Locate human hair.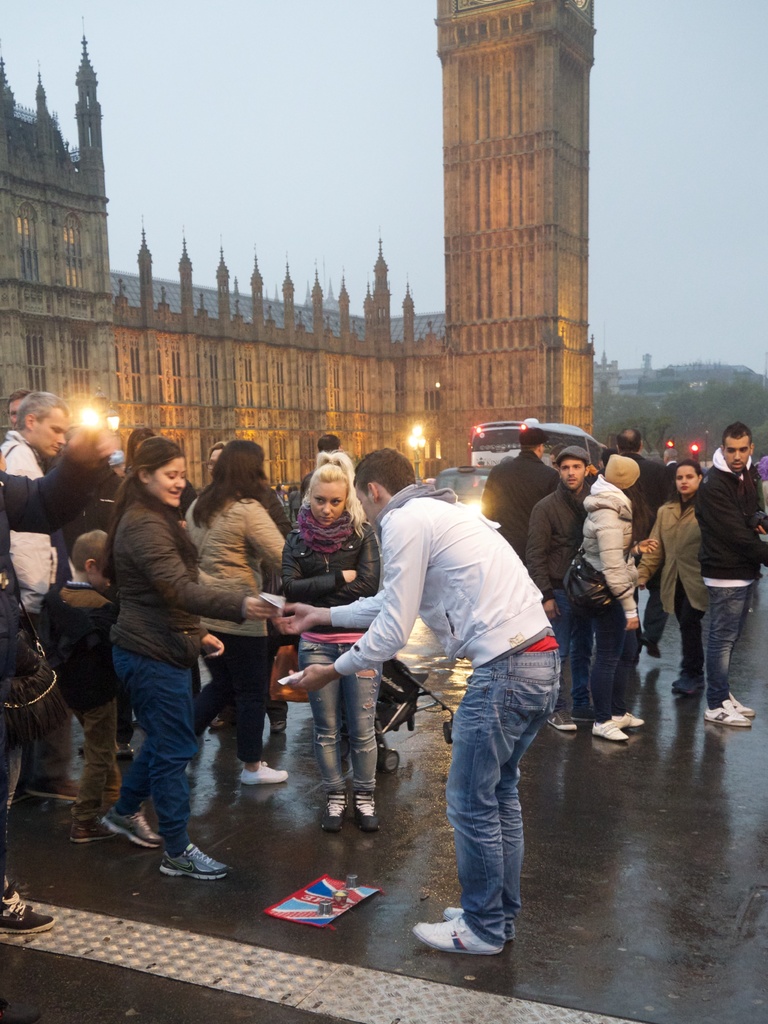
Bounding box: (x1=197, y1=439, x2=263, y2=547).
